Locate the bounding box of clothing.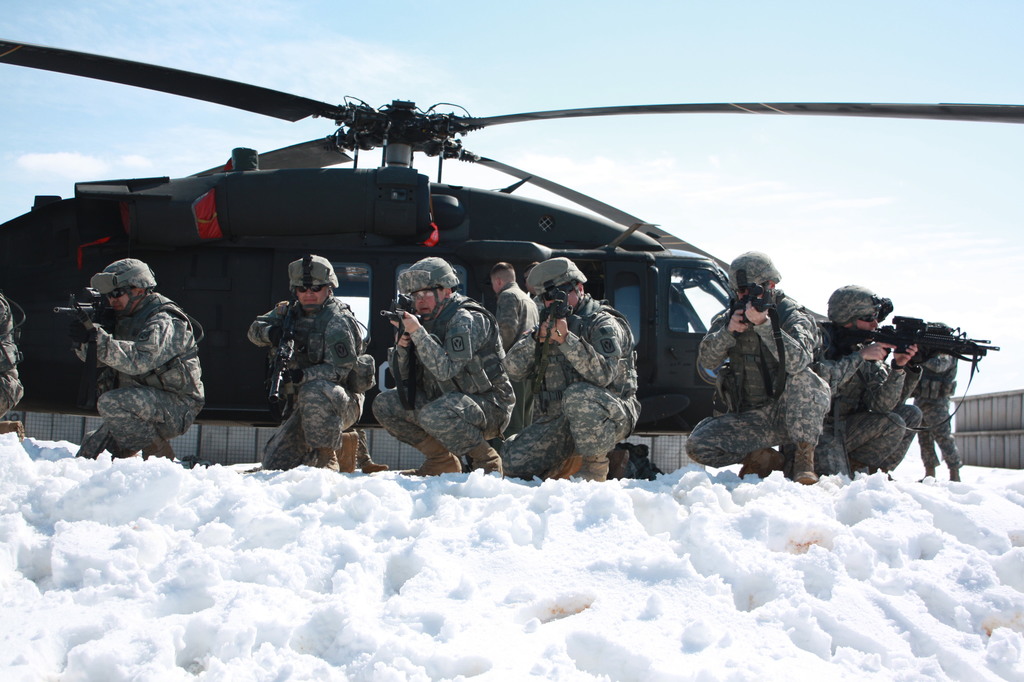
Bounding box: 683,284,834,476.
